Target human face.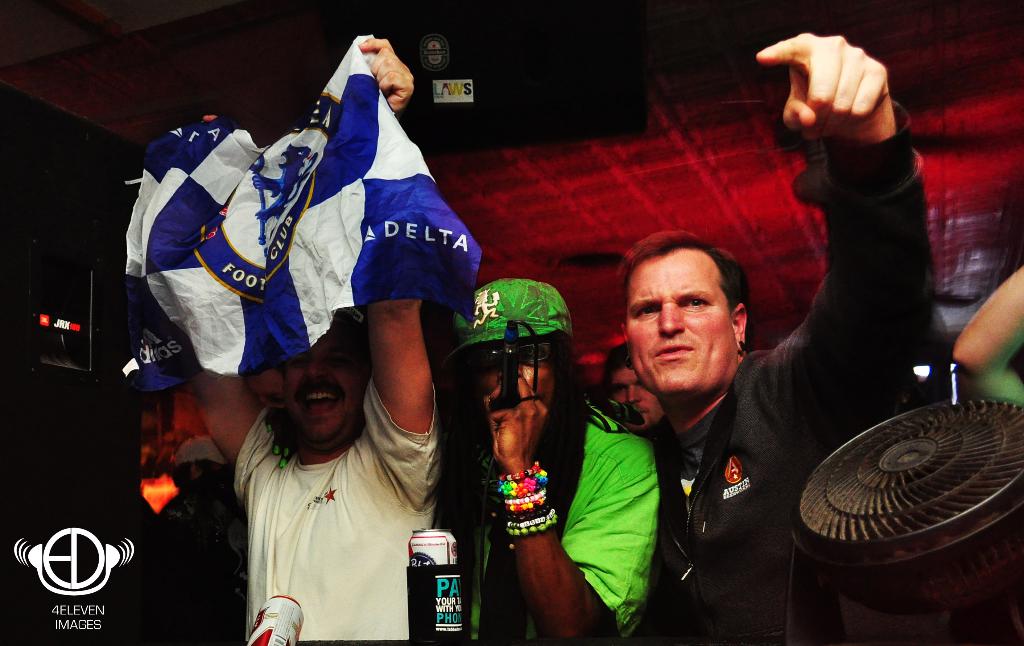
Target region: [477, 338, 559, 407].
